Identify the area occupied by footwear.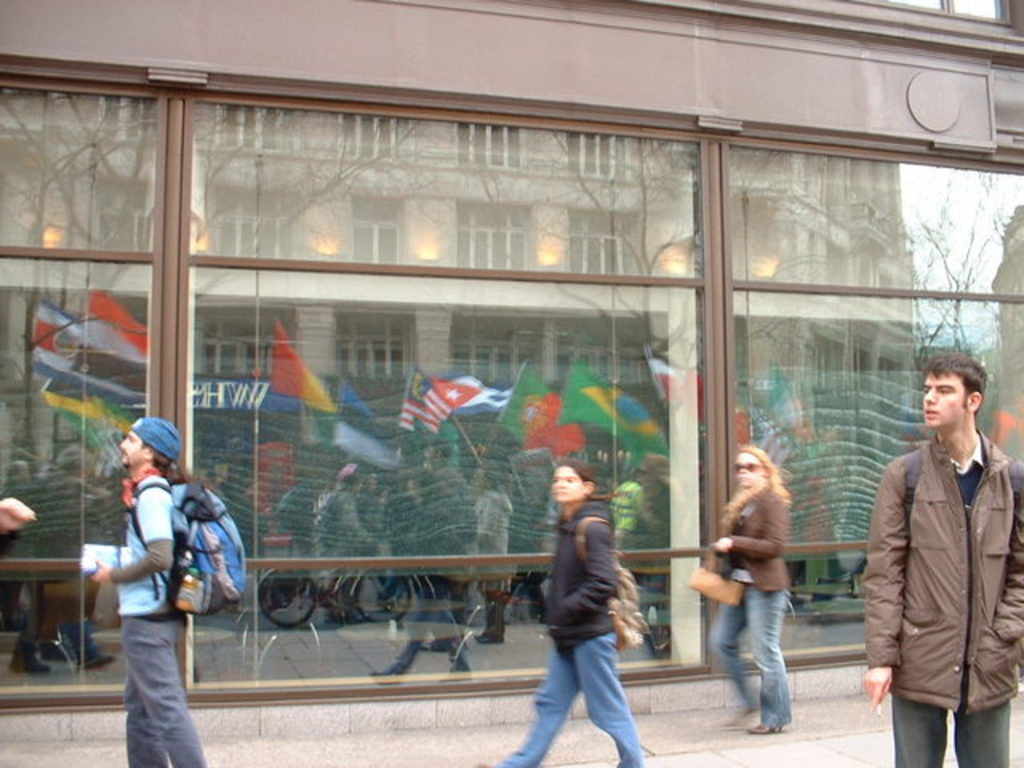
Area: box=[11, 650, 53, 672].
